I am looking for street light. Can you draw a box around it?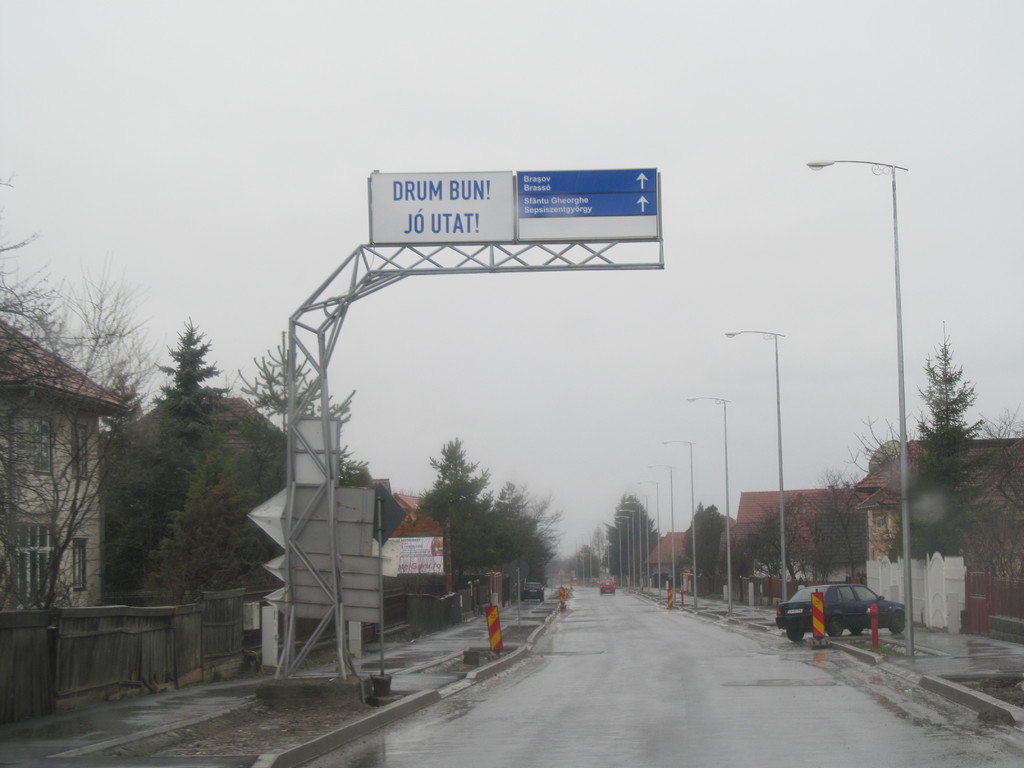
Sure, the bounding box is 724/325/786/607.
